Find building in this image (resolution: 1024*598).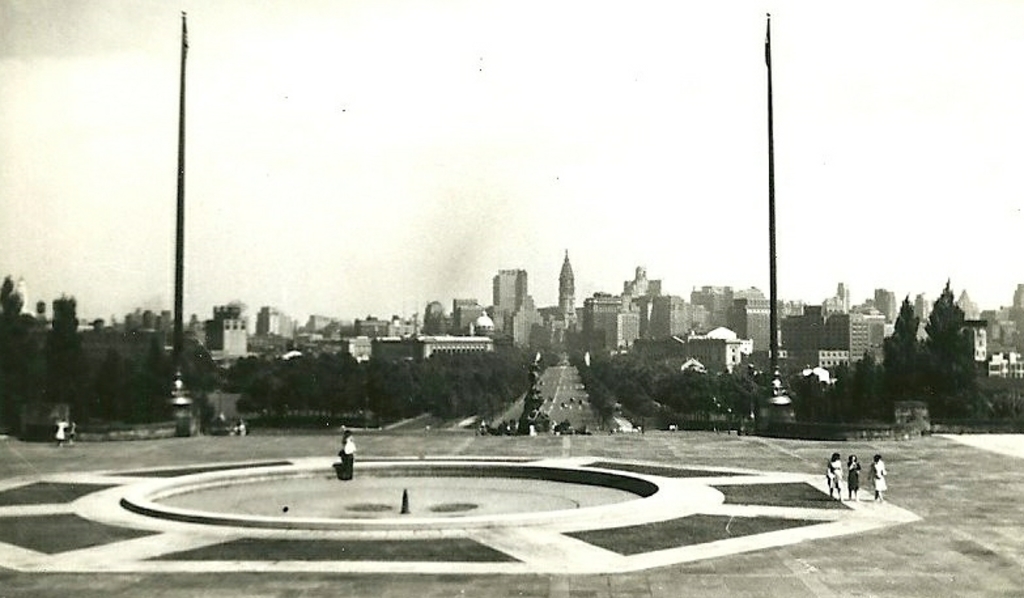
Rect(689, 340, 761, 368).
